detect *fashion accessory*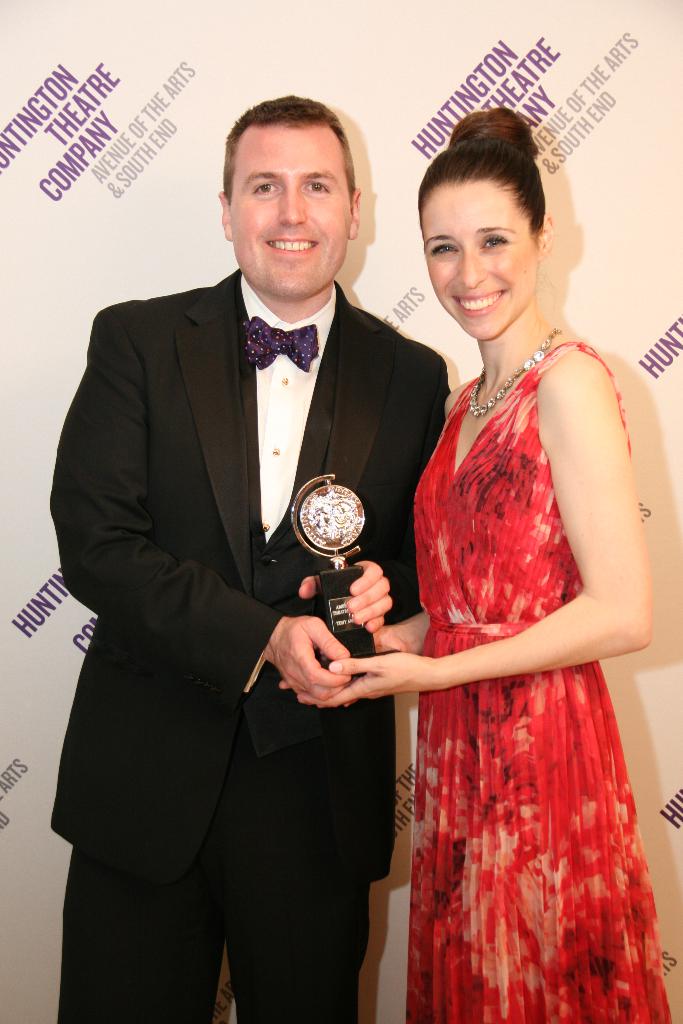
239, 314, 325, 374
